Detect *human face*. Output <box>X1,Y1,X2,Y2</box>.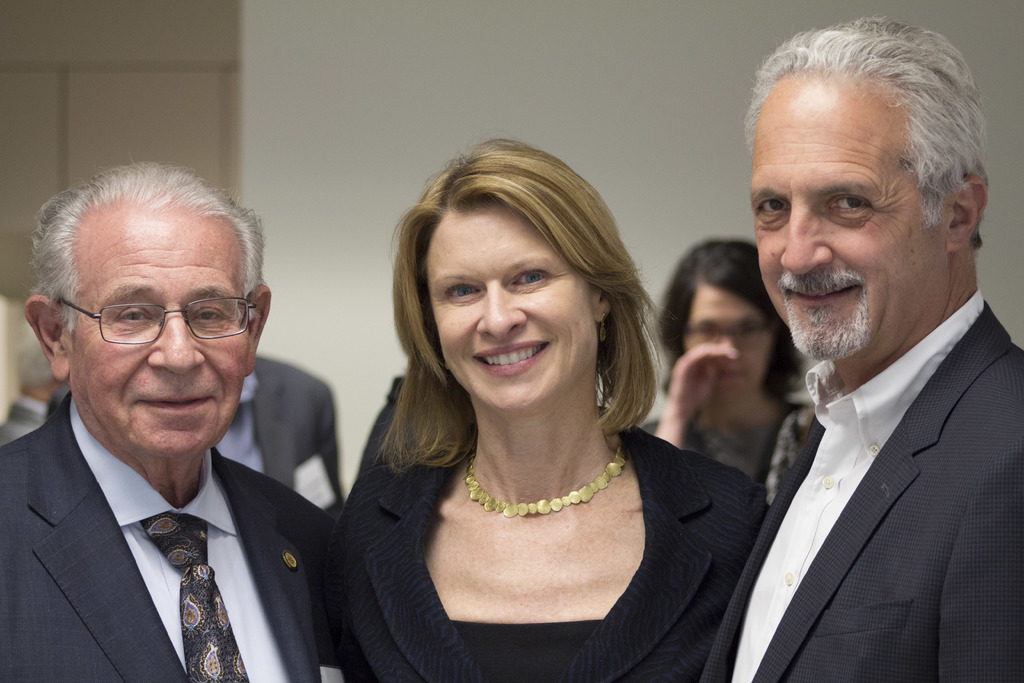
<box>72,211,245,454</box>.
